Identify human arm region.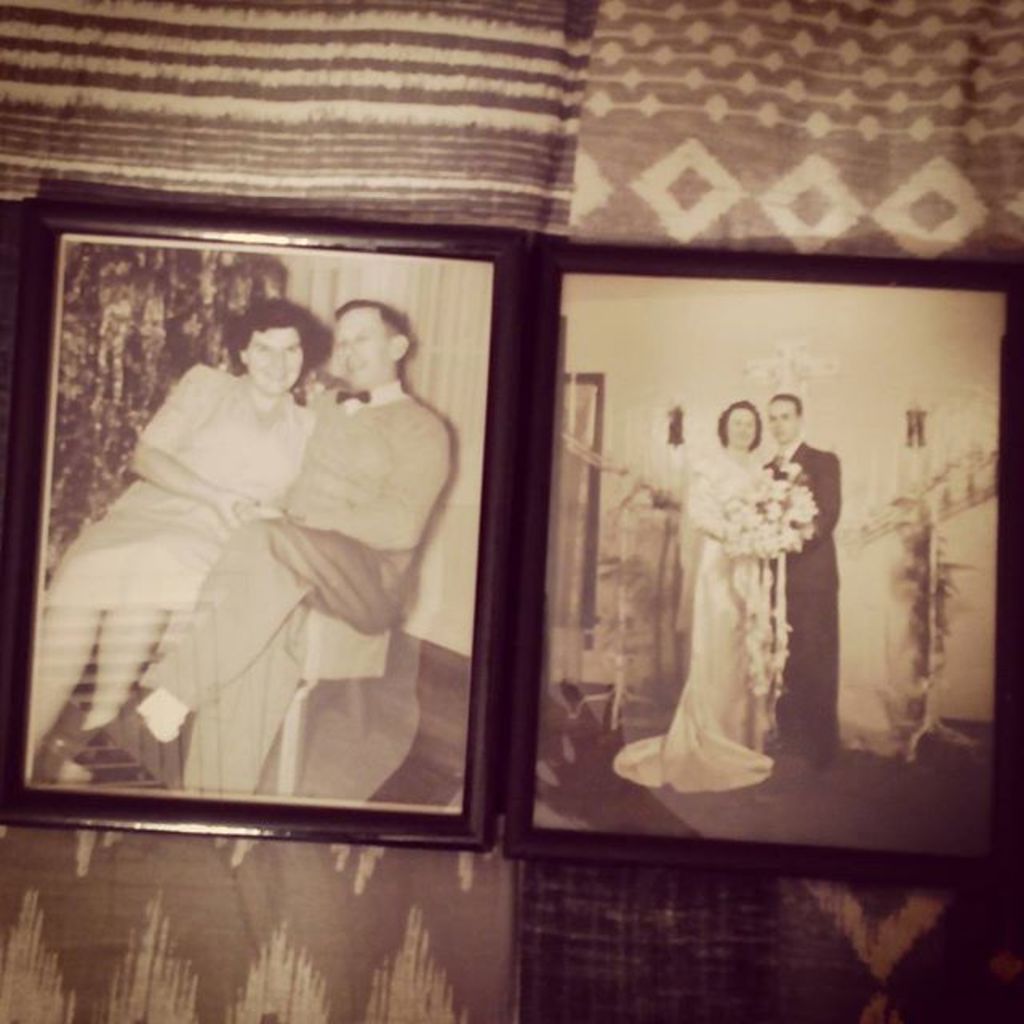
Region: bbox=(805, 450, 842, 550).
